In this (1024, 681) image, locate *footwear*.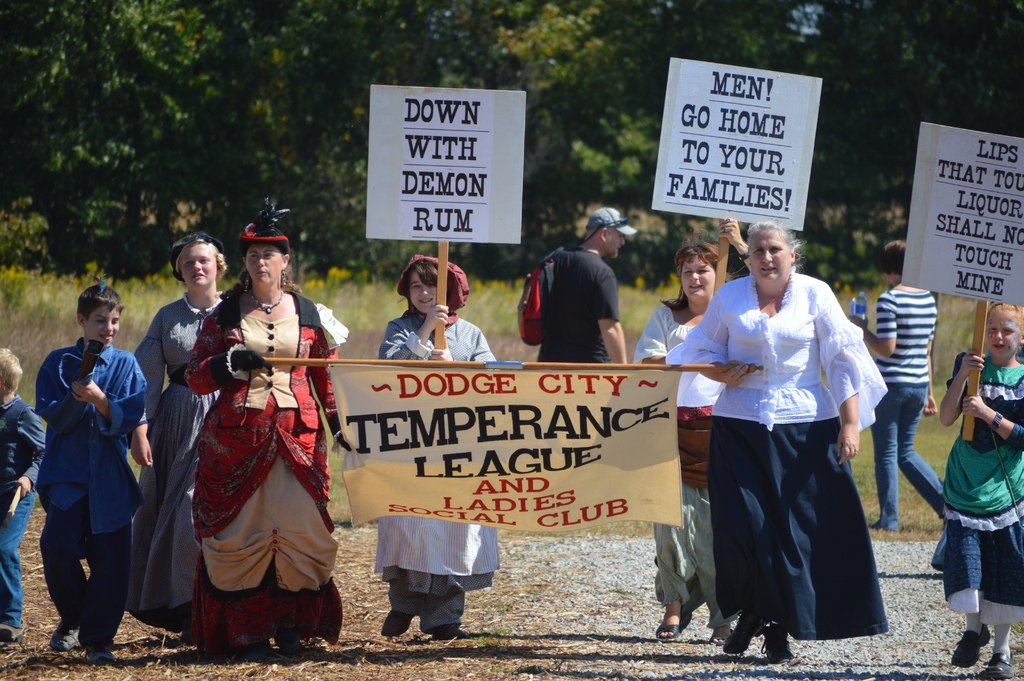
Bounding box: bbox=(721, 610, 765, 655).
